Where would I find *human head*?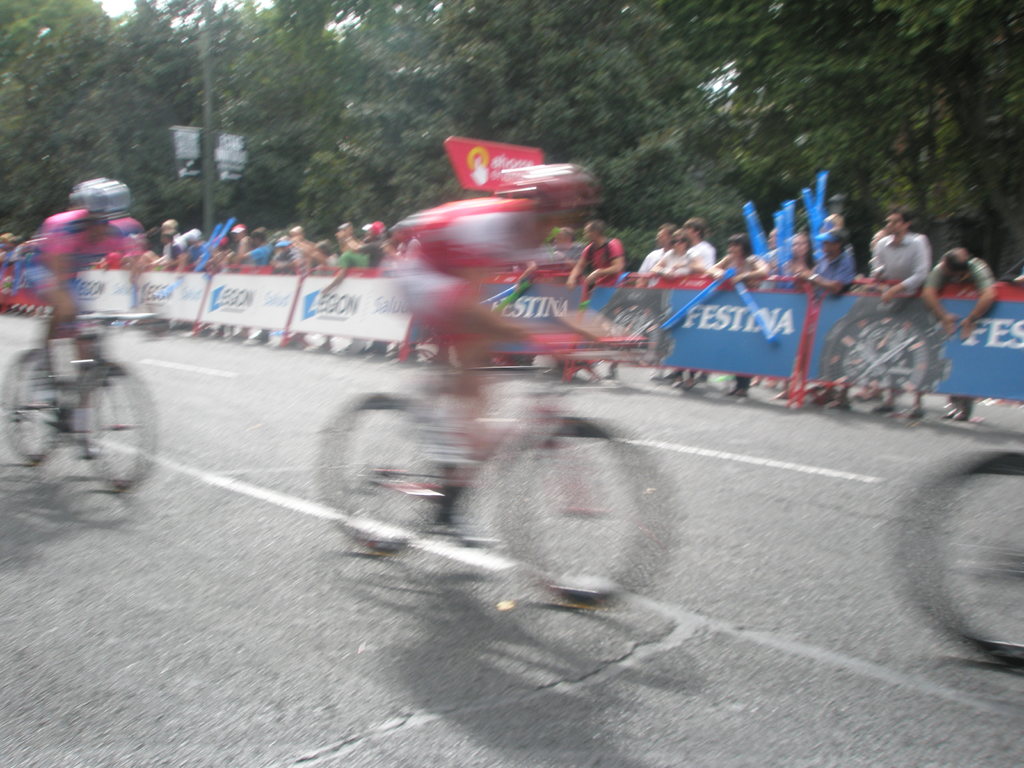
At left=527, top=168, right=611, bottom=237.
